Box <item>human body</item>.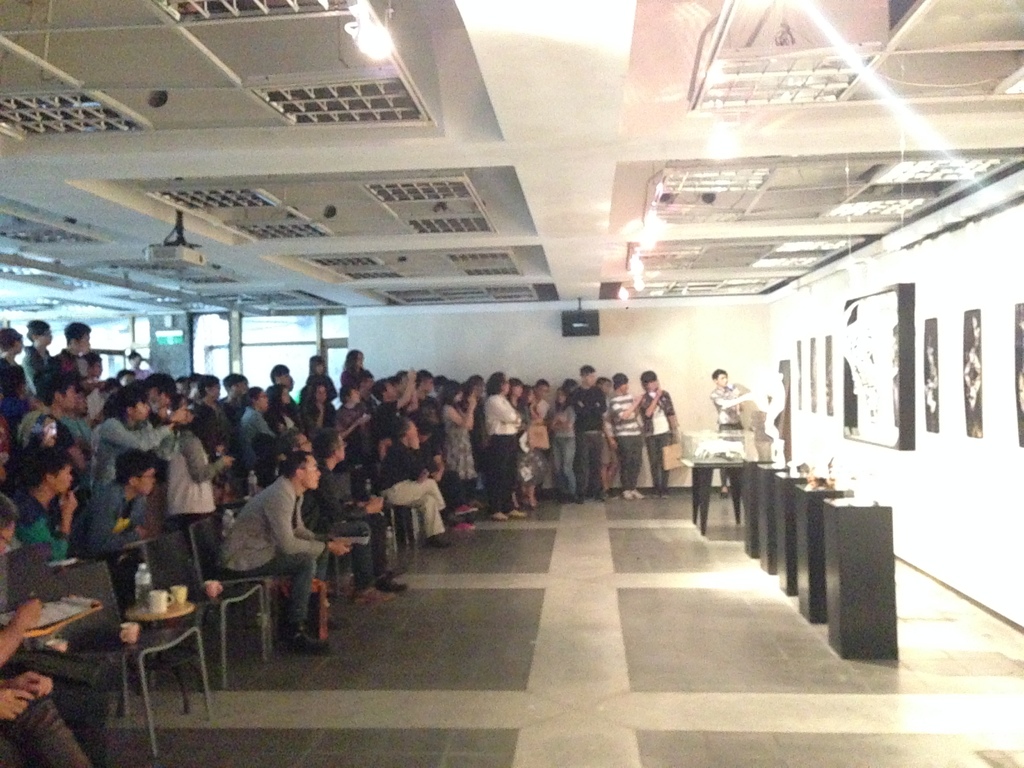
pyautogui.locateOnScreen(0, 325, 27, 459).
